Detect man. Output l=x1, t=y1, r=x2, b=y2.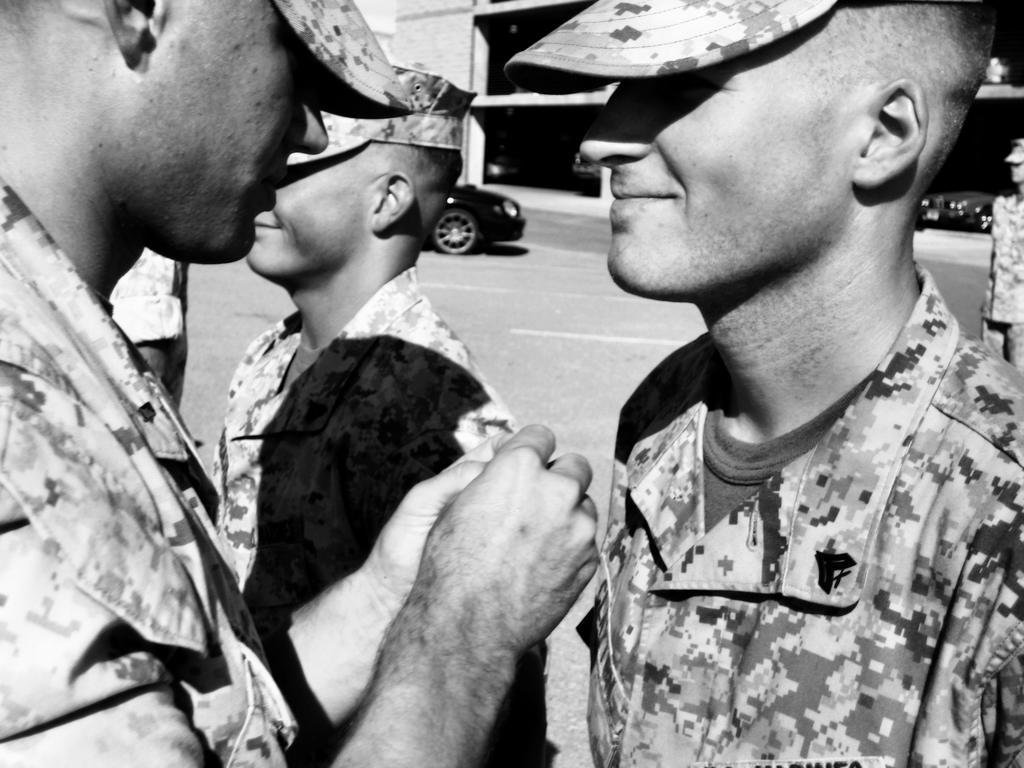
l=449, t=0, r=1023, b=767.
